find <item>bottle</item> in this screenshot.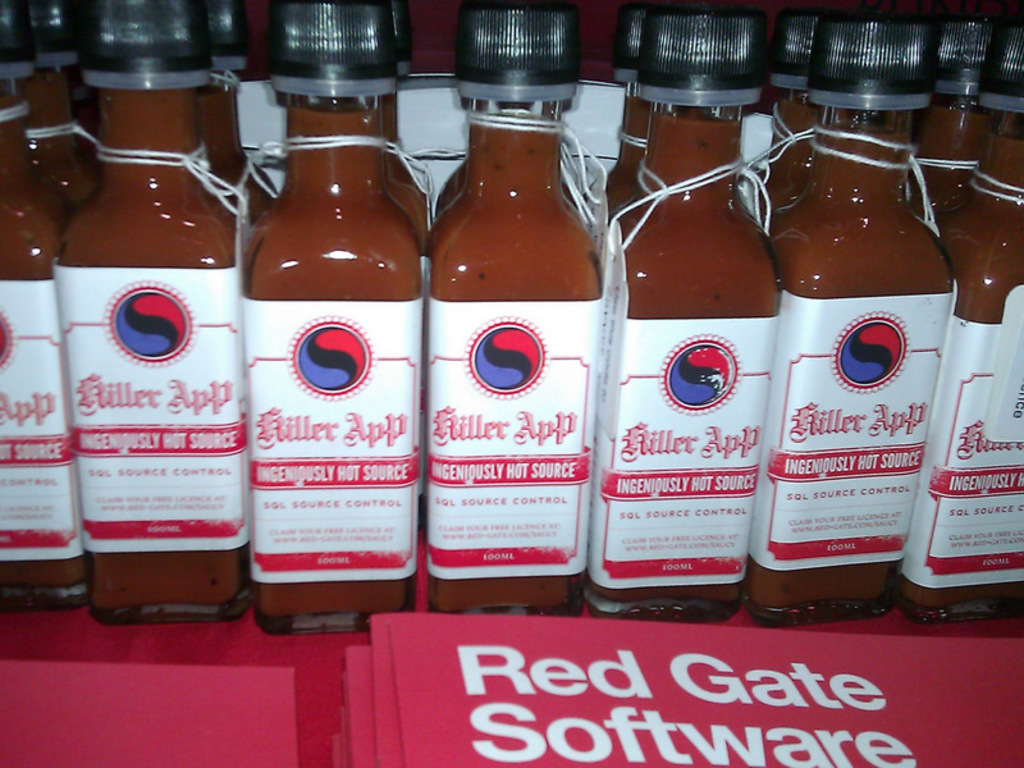
The bounding box for <item>bottle</item> is {"left": 15, "top": 6, "right": 115, "bottom": 211}.
